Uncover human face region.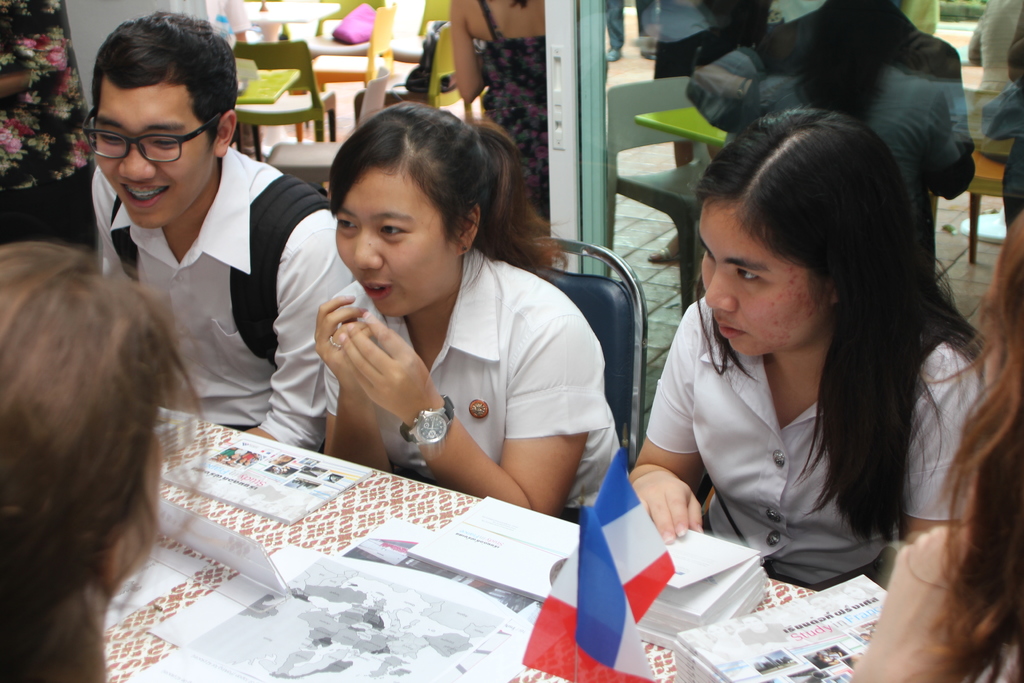
Uncovered: (left=695, top=204, right=813, bottom=357).
